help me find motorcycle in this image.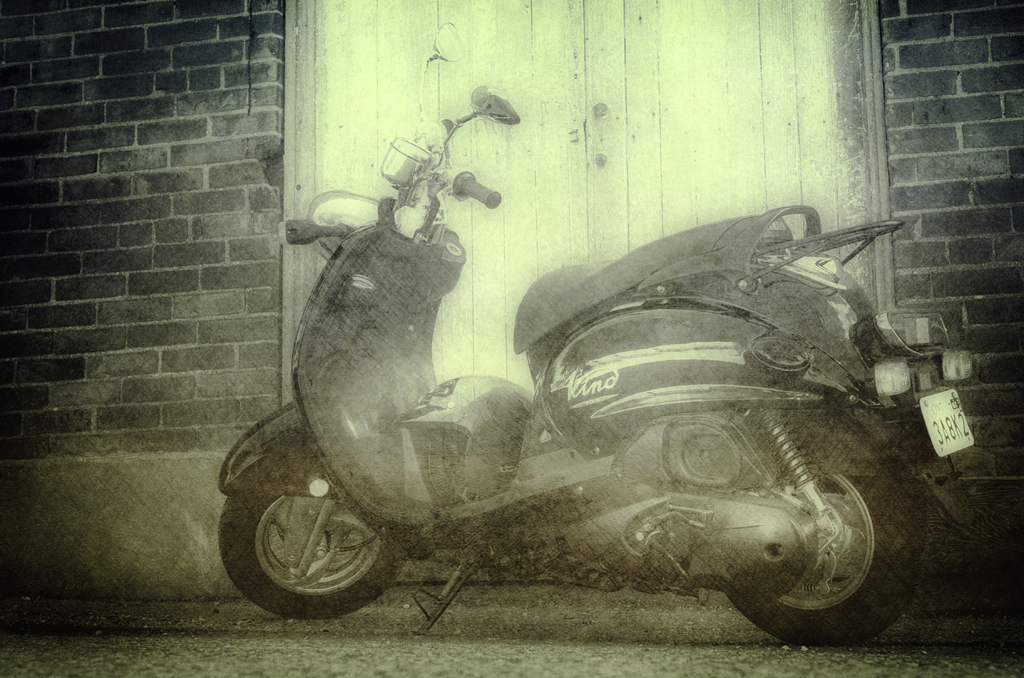
Found it: <box>188,111,986,651</box>.
